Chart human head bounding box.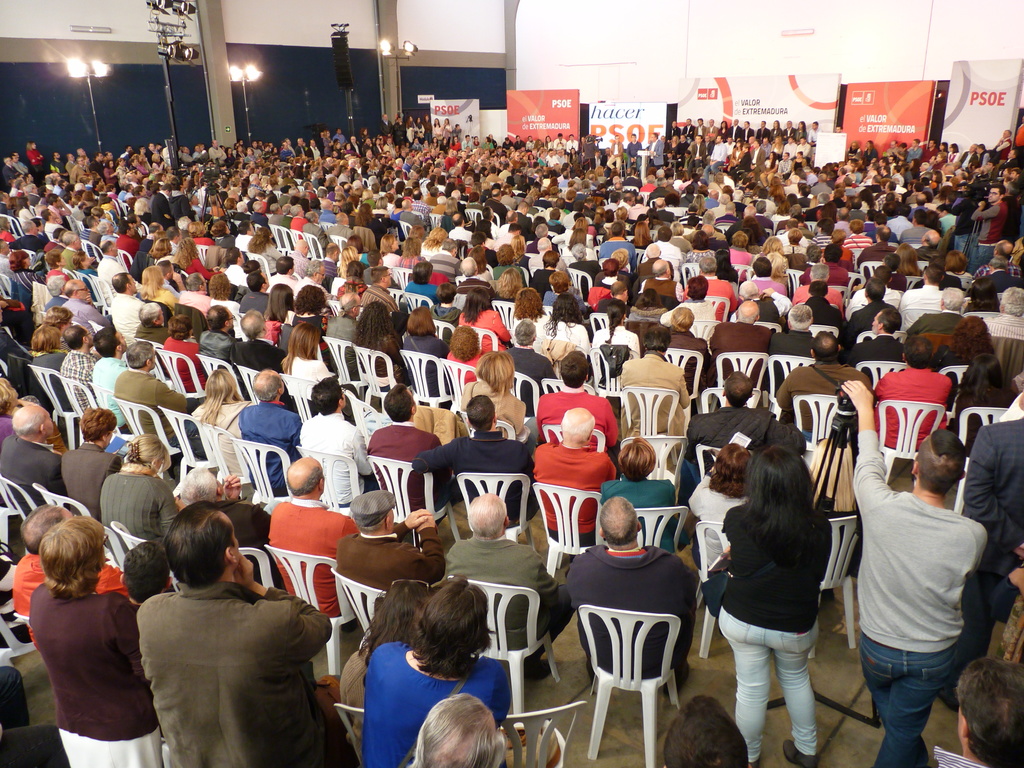
Charted: {"left": 650, "top": 257, "right": 669, "bottom": 278}.
